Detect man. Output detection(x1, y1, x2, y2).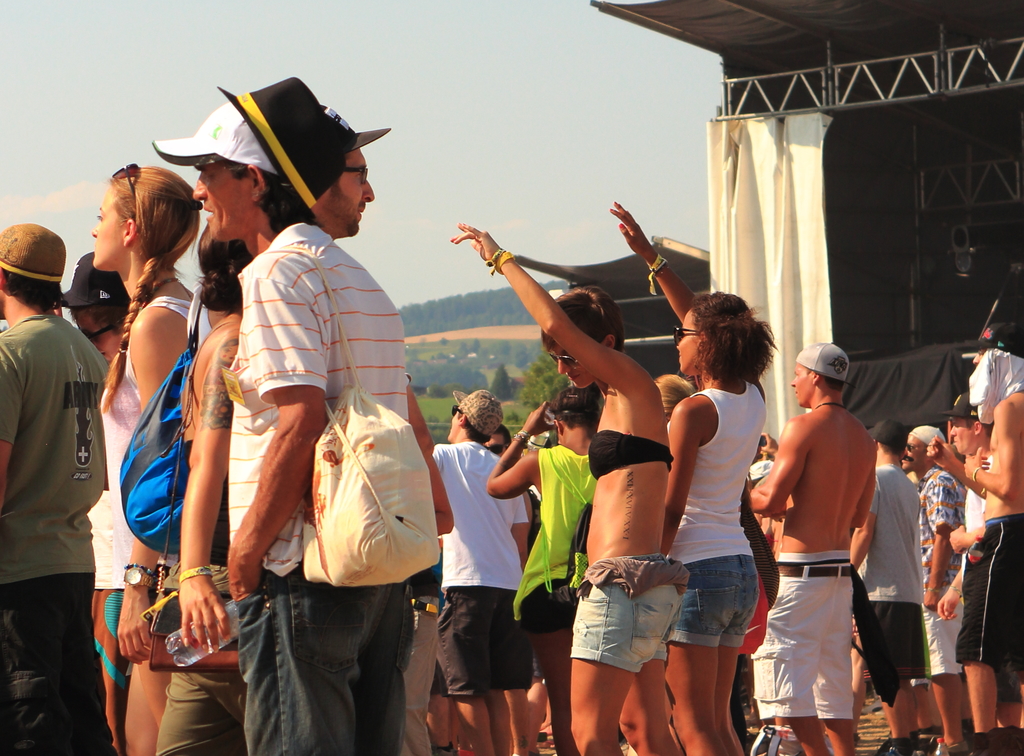
detection(1, 227, 118, 733).
